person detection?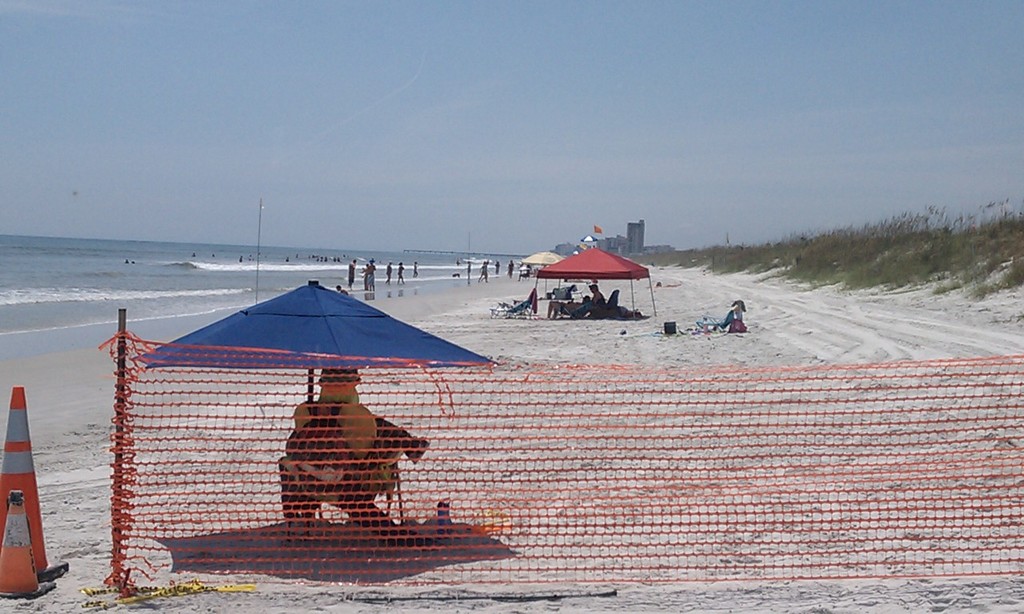
(563, 280, 606, 320)
